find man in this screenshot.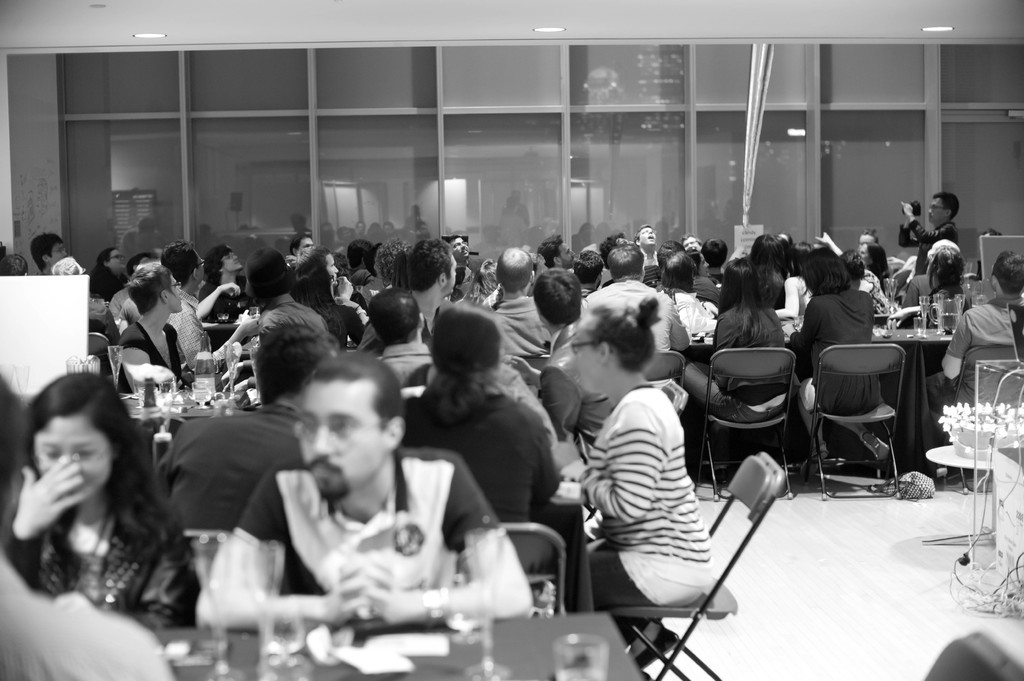
The bounding box for man is [left=538, top=236, right=575, bottom=268].
